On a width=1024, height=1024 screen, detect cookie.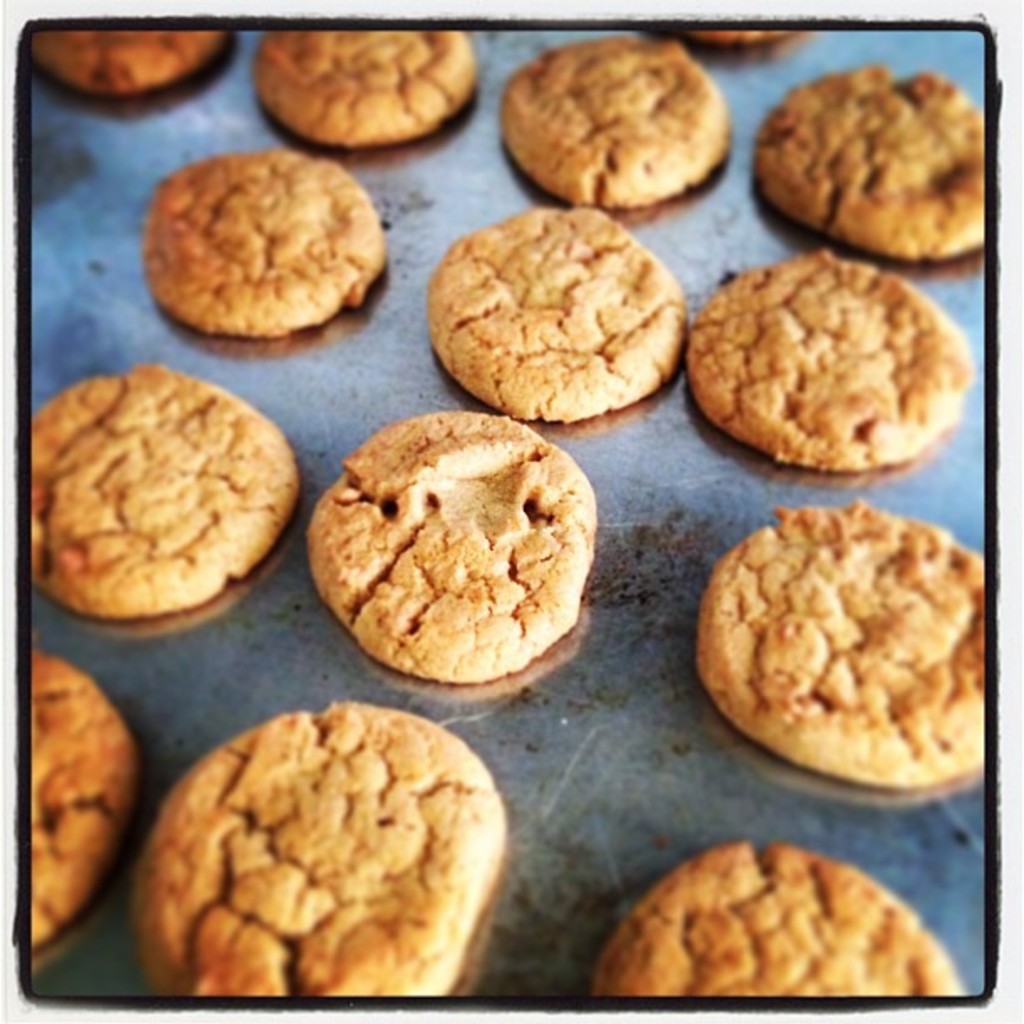
[308,402,601,683].
